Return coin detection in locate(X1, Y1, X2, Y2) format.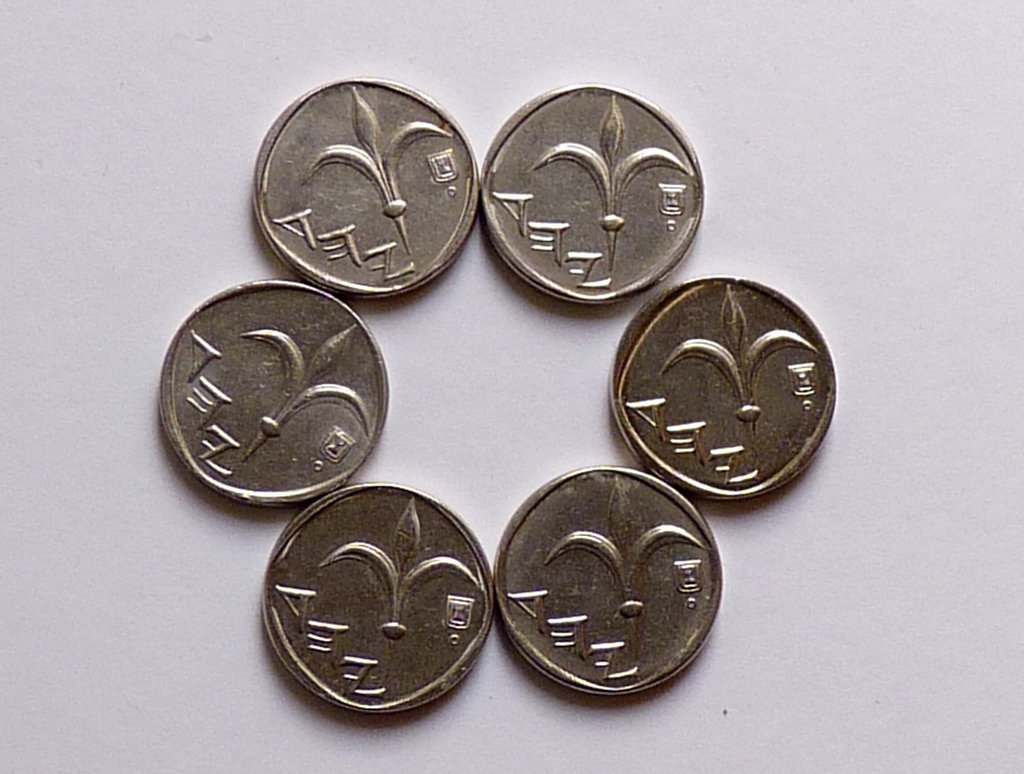
locate(243, 74, 472, 300).
